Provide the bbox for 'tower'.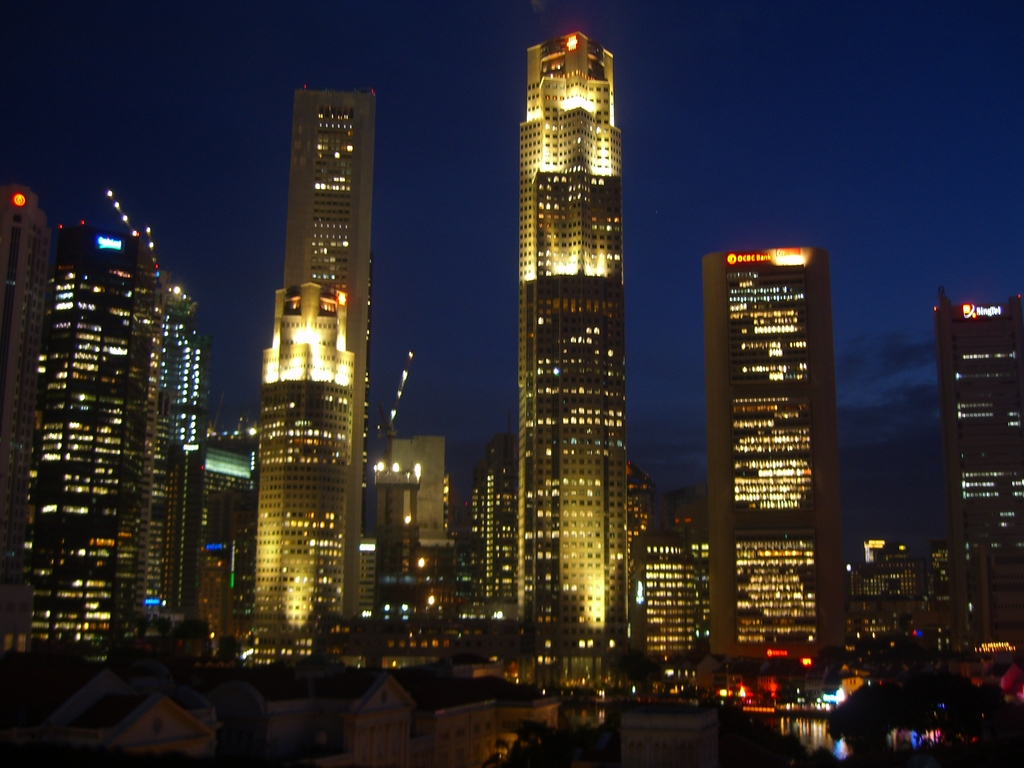
box(925, 292, 1023, 726).
